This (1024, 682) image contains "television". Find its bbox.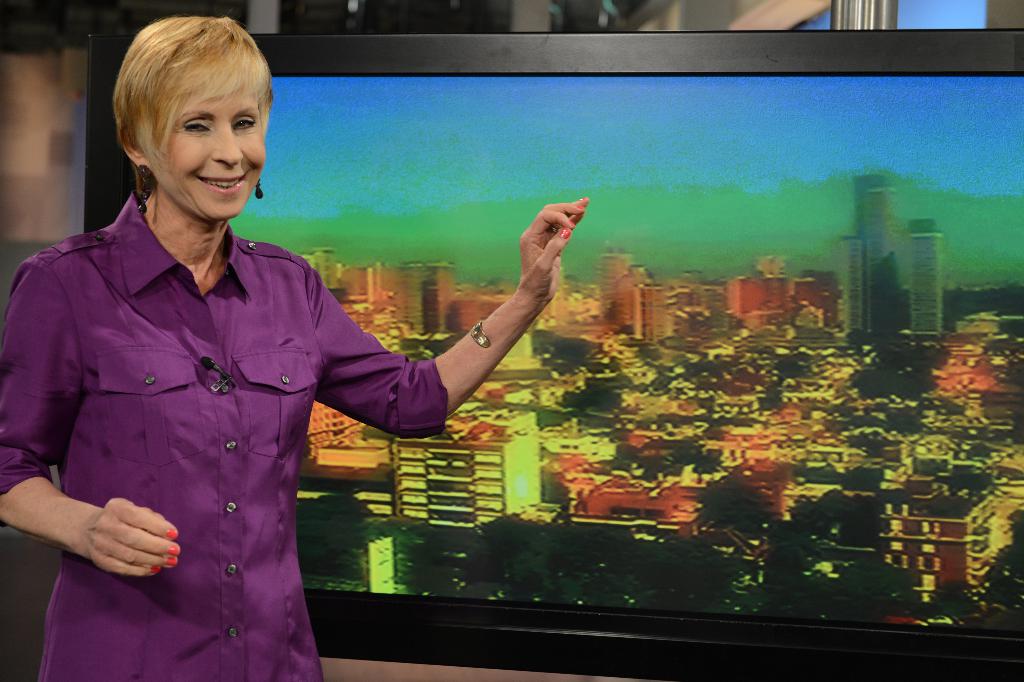
<bbox>82, 26, 1023, 681</bbox>.
